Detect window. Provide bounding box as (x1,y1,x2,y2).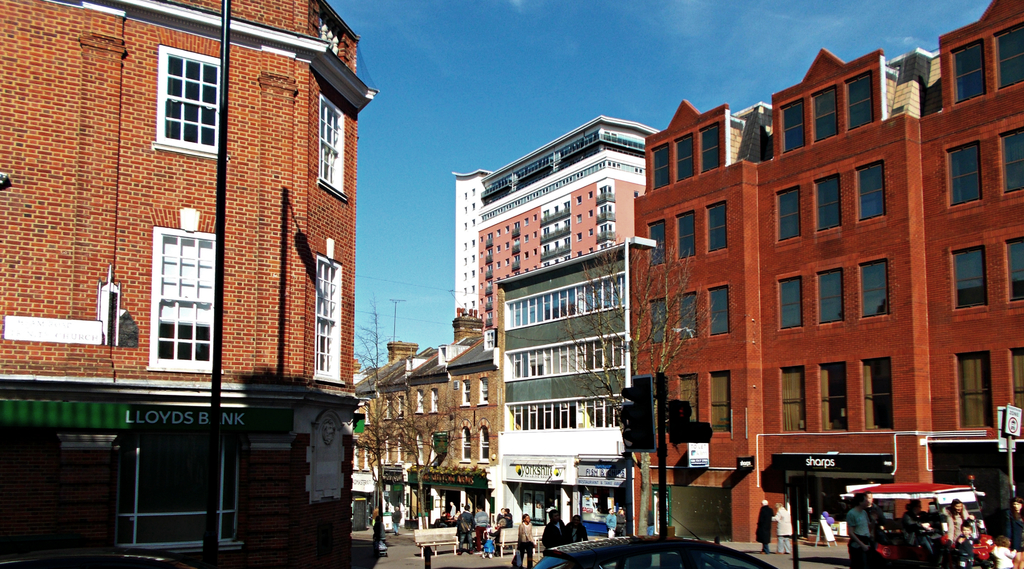
(506,242,512,252).
